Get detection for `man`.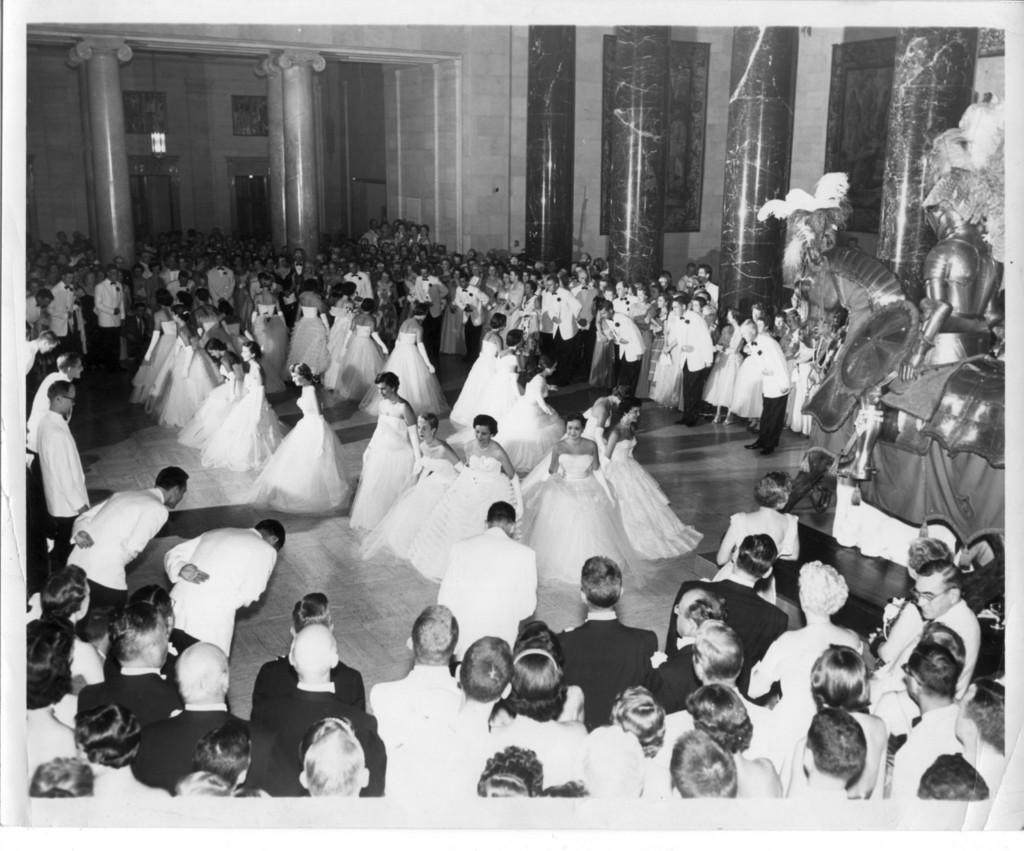
Detection: left=256, top=624, right=394, bottom=801.
